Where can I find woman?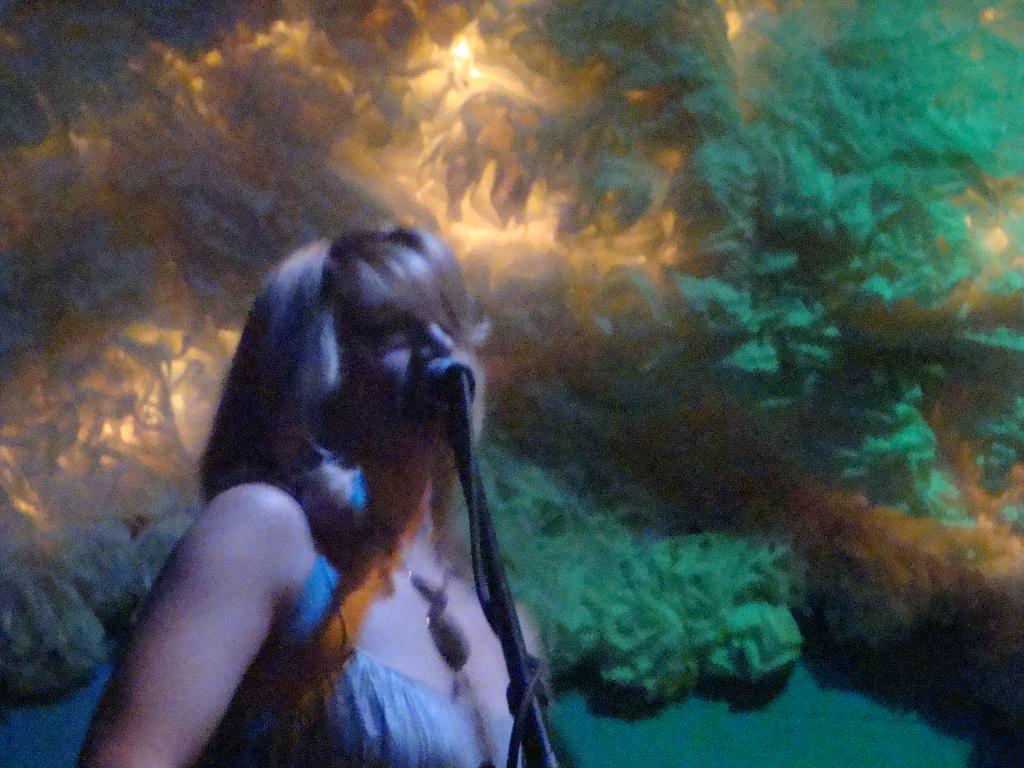
You can find it at <region>75, 216, 553, 767</region>.
